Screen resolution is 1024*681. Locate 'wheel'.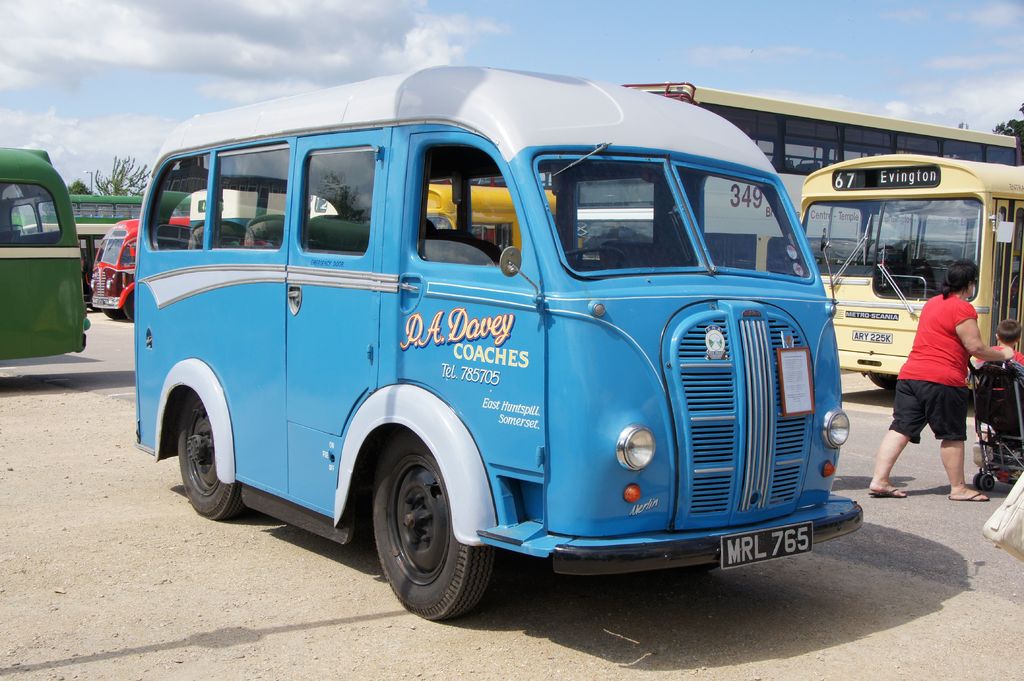
x1=982 y1=474 x2=993 y2=489.
